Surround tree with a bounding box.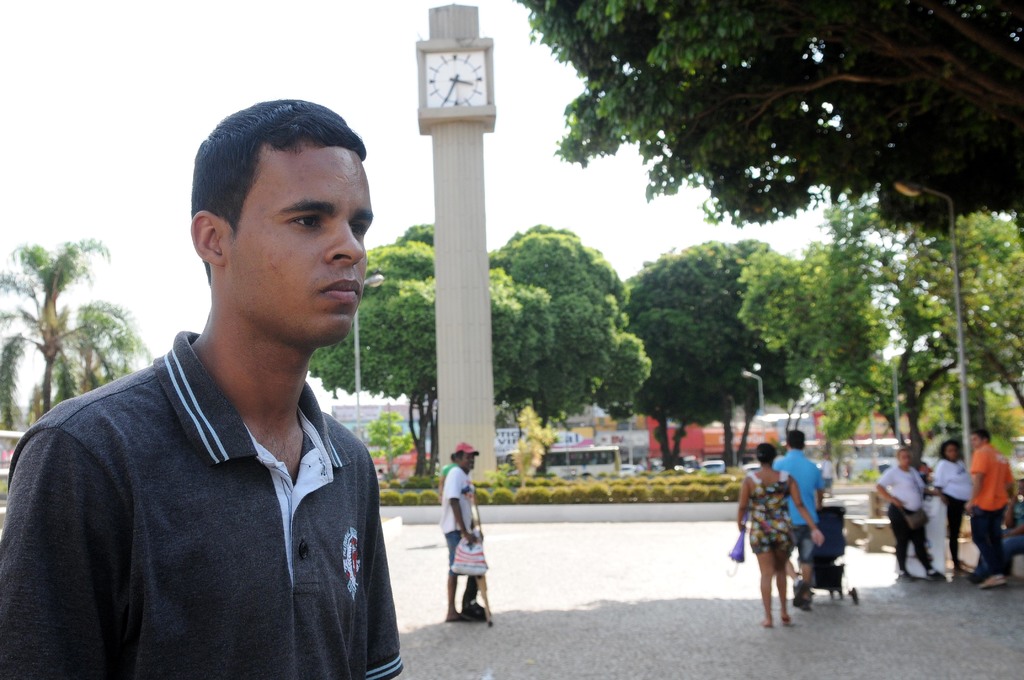
[x1=959, y1=203, x2=1023, y2=455].
